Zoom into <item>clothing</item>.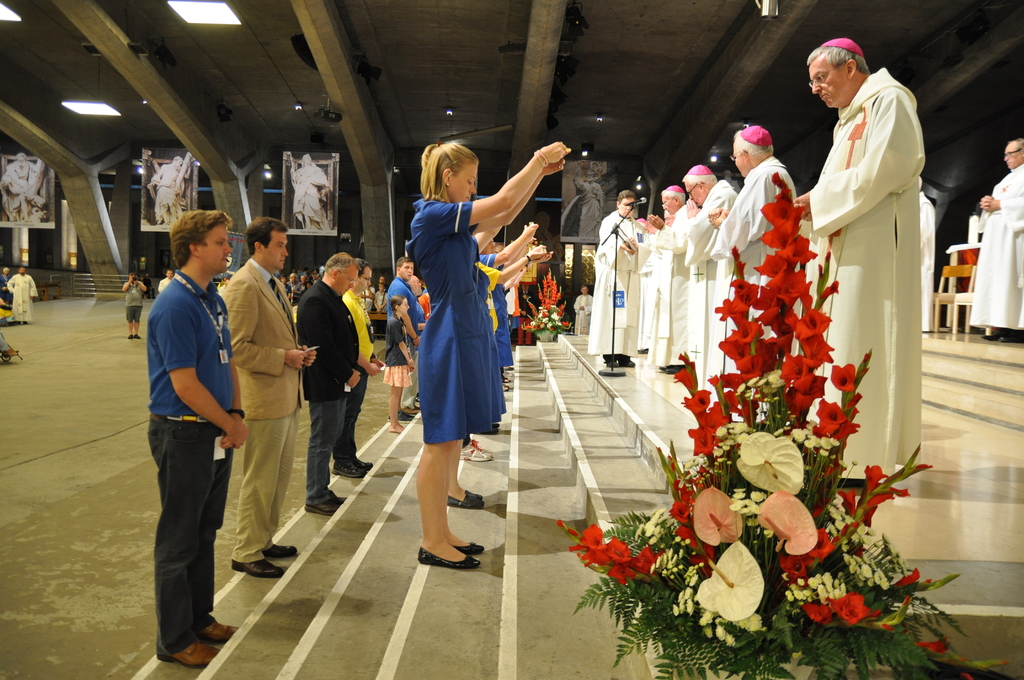
Zoom target: [223,261,305,563].
